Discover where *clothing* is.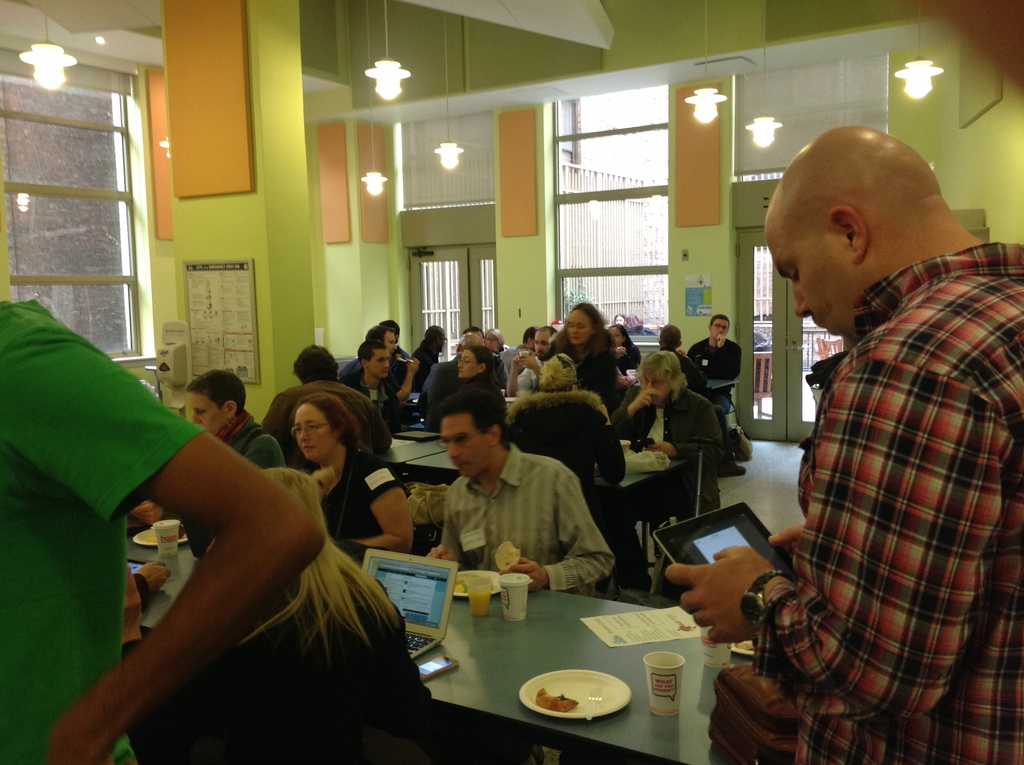
Discovered at box(463, 368, 503, 388).
